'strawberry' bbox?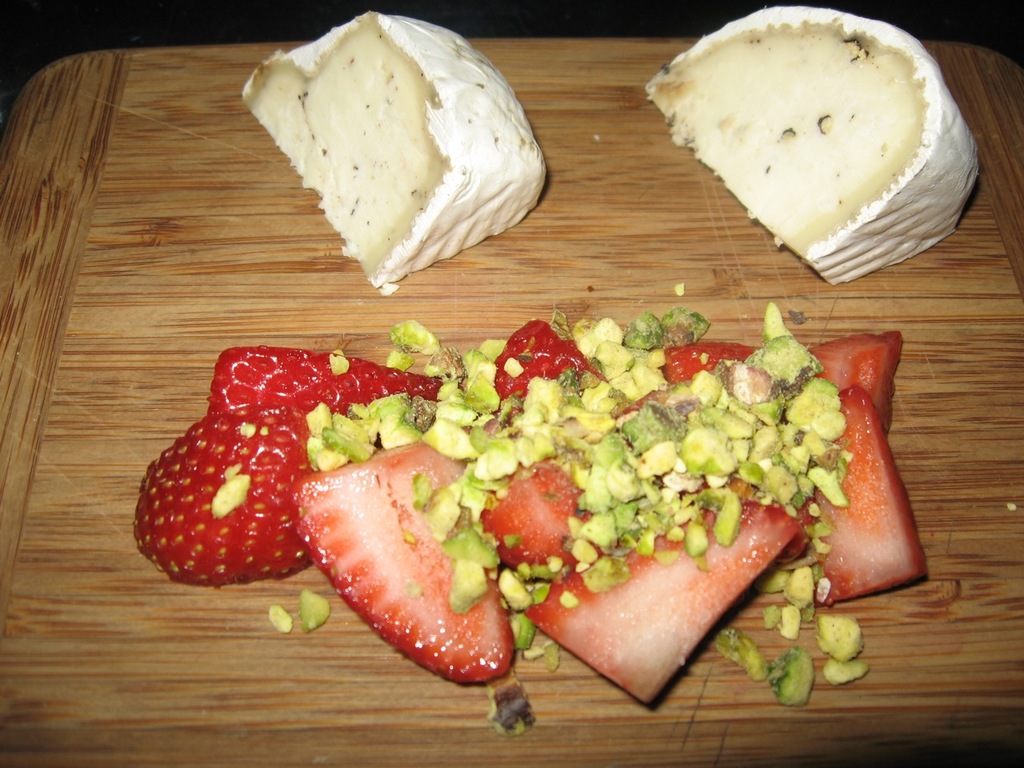
{"left": 663, "top": 340, "right": 754, "bottom": 382}
